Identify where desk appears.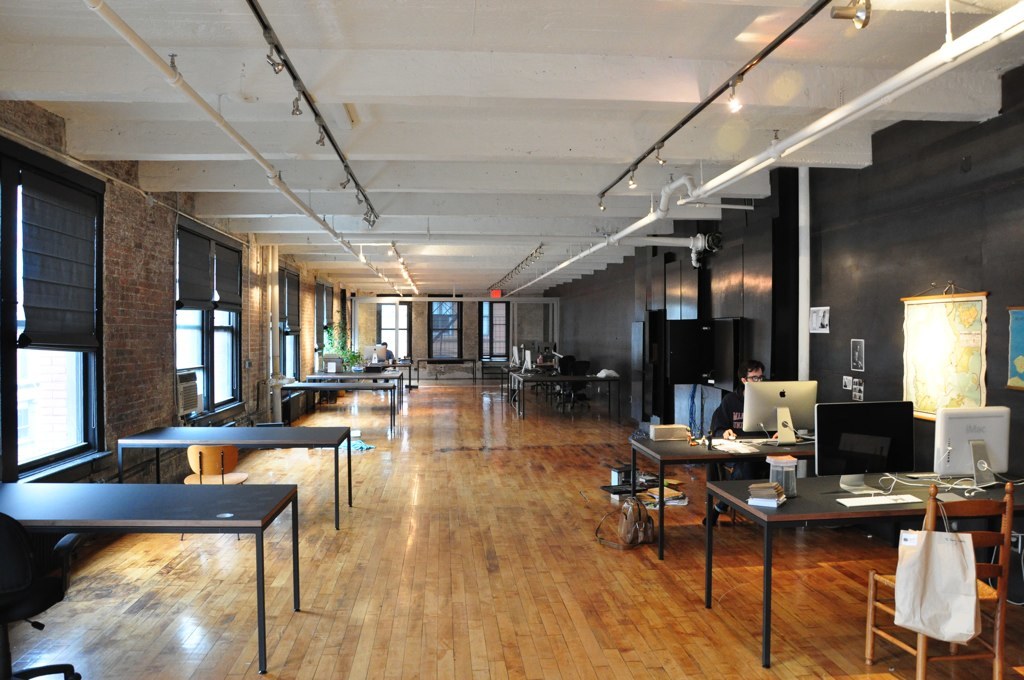
Appears at bbox=[18, 442, 319, 656].
